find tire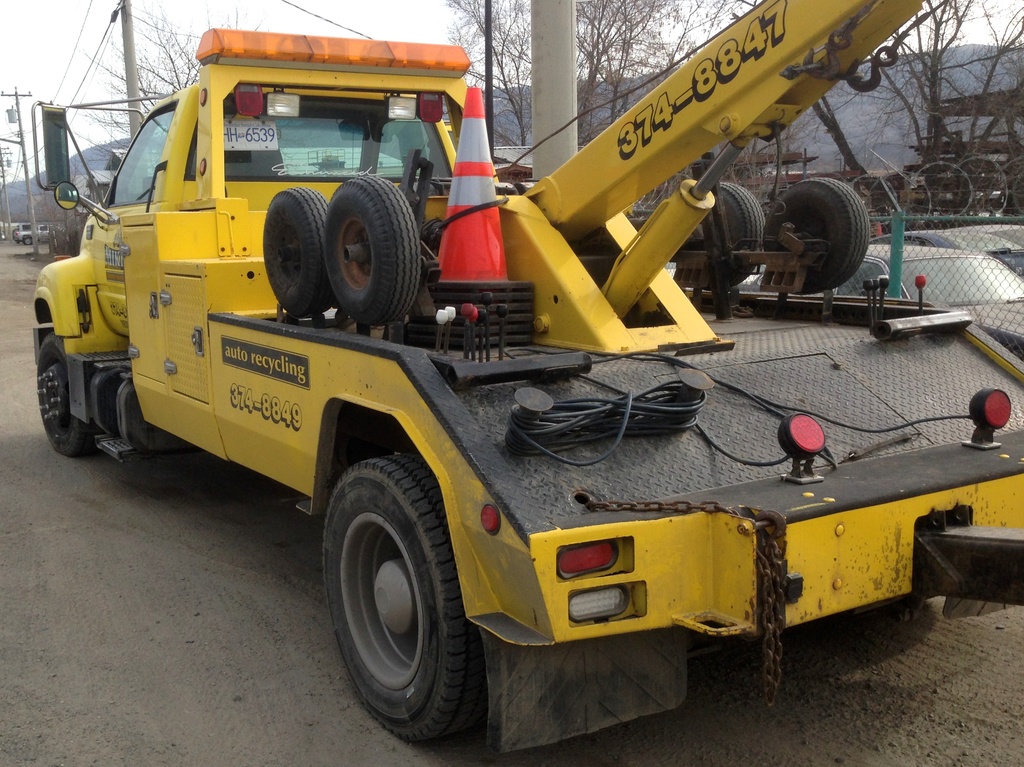
bbox=[874, 173, 931, 237]
